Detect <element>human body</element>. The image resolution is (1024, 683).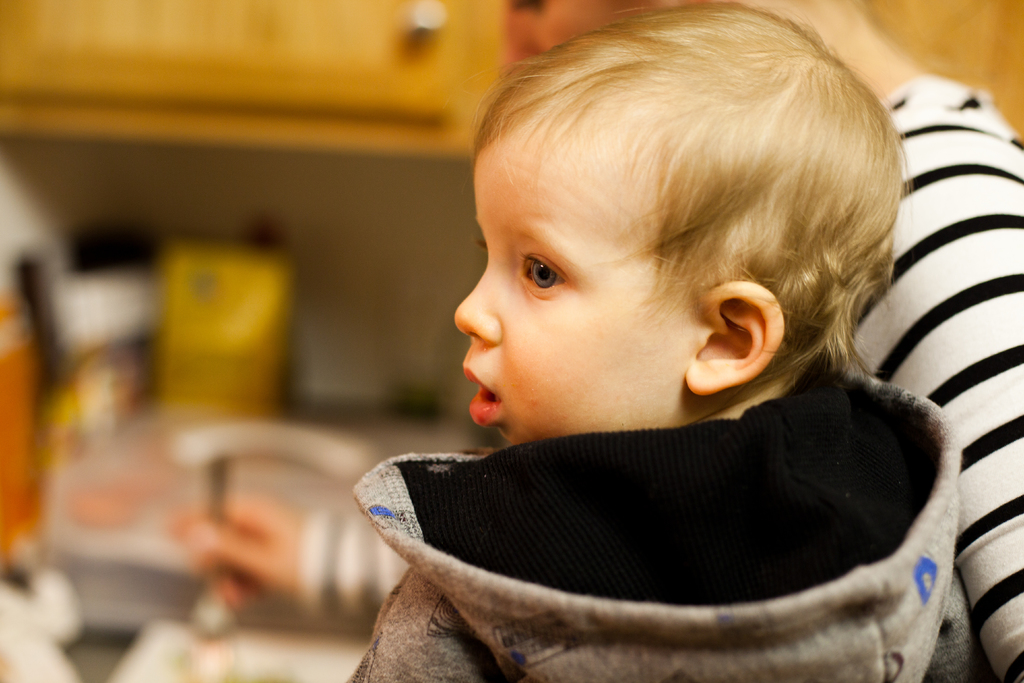
(x1=178, y1=0, x2=1023, y2=682).
